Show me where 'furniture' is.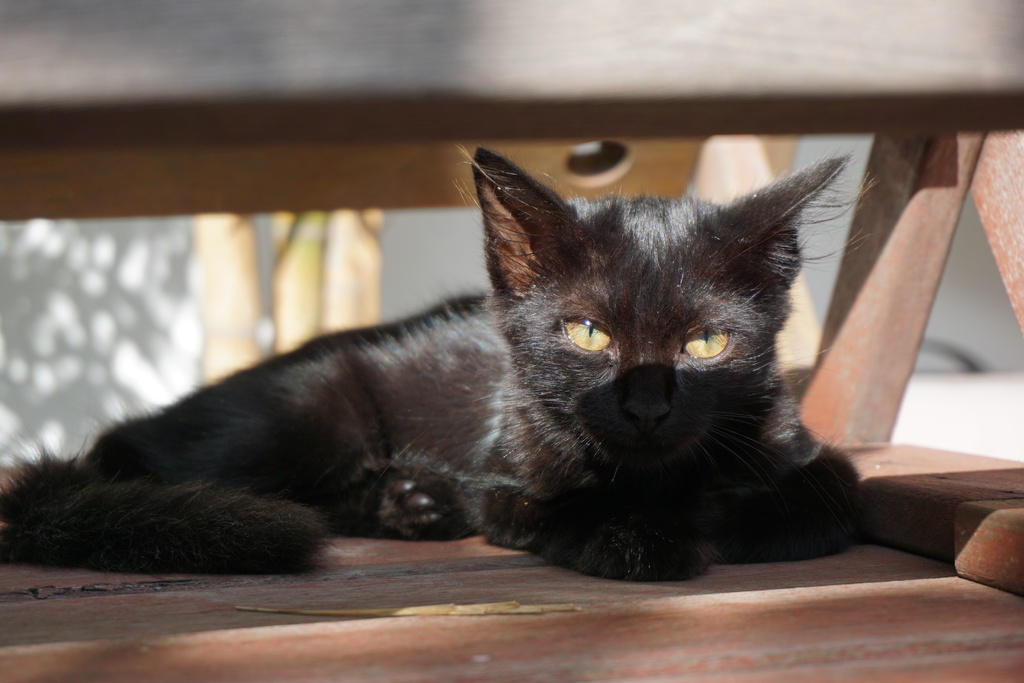
'furniture' is at 0 0 1023 595.
